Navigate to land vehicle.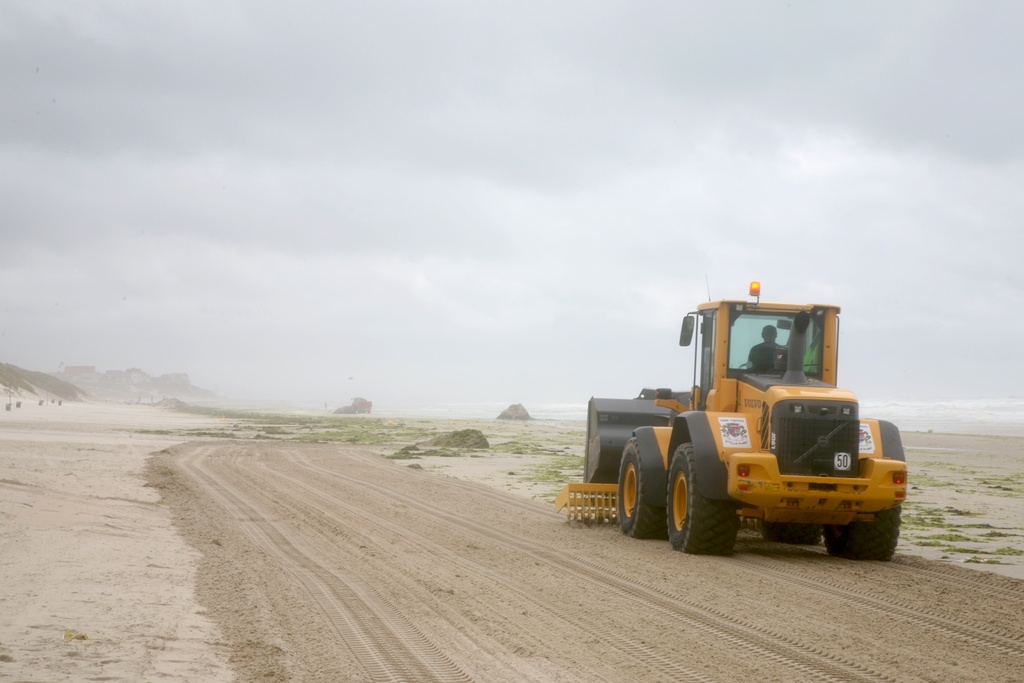
Navigation target: box=[552, 278, 909, 564].
